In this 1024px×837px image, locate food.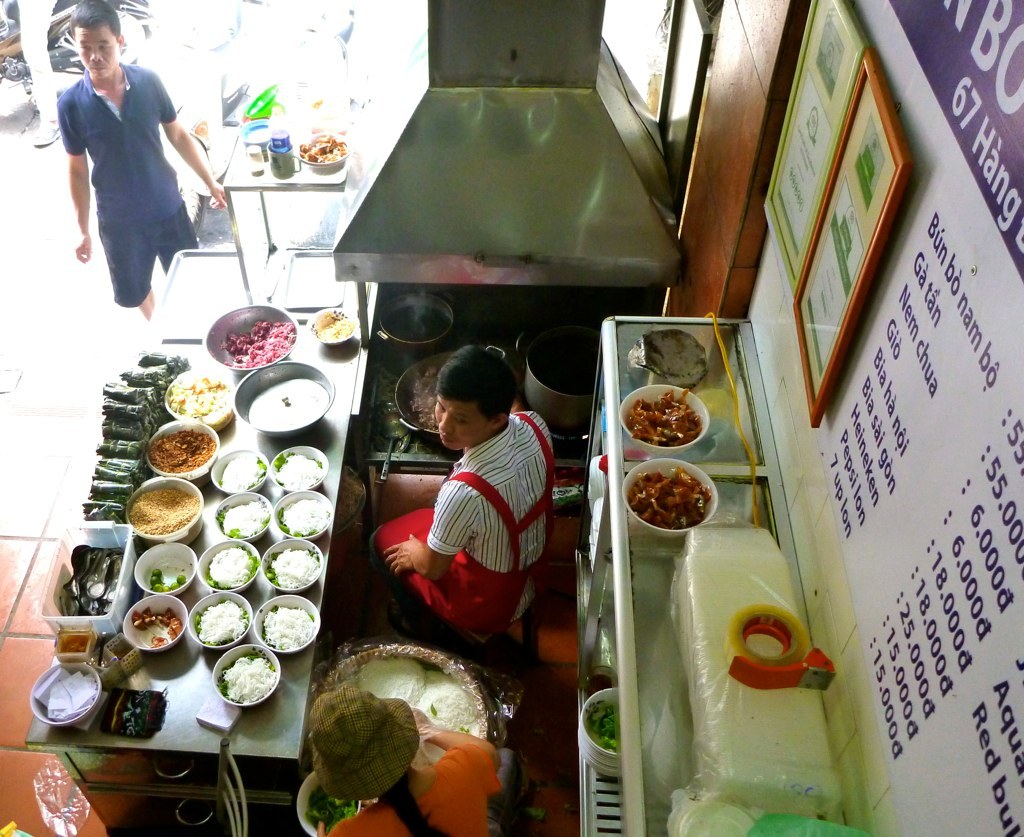
Bounding box: 218/316/293/370.
